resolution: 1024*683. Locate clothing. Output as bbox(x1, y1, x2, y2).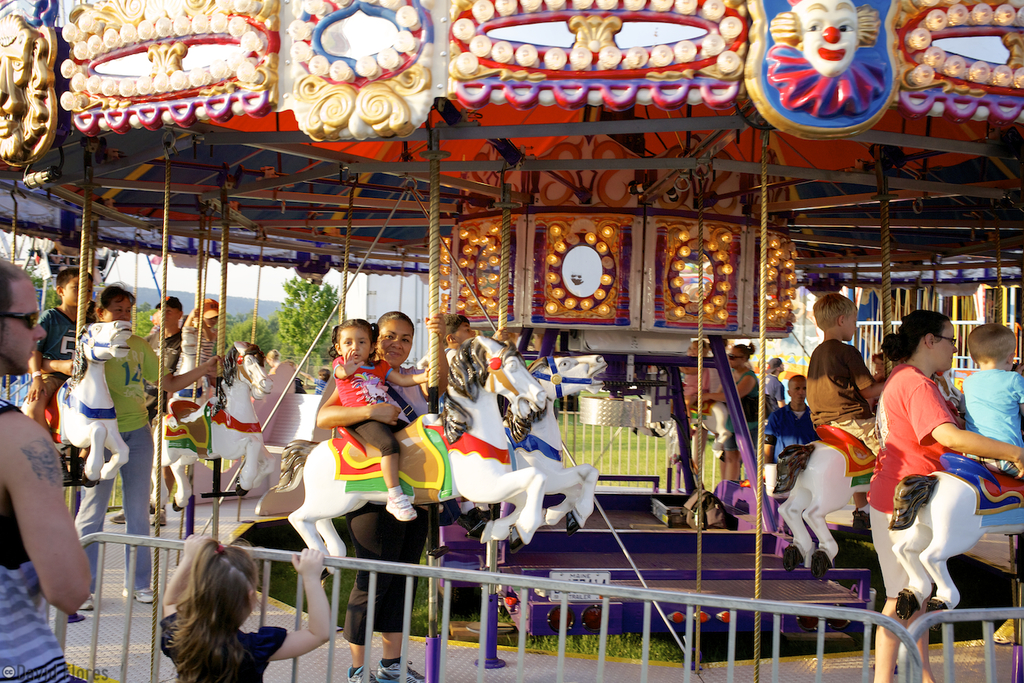
bbox(439, 345, 455, 371).
